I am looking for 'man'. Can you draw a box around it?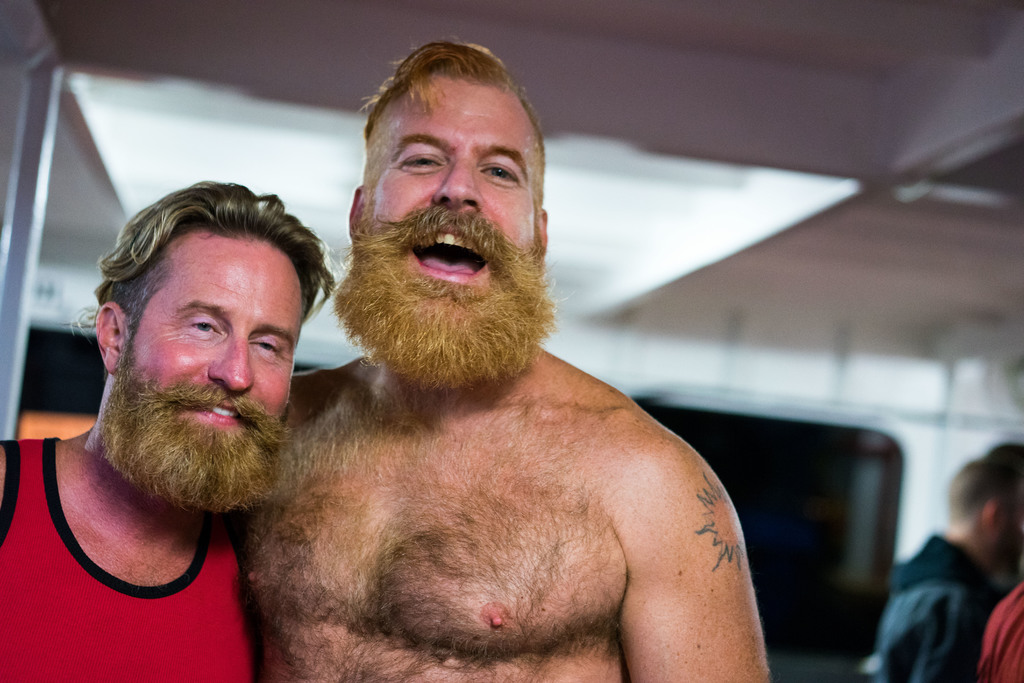
Sure, the bounding box is bbox=(223, 65, 792, 677).
